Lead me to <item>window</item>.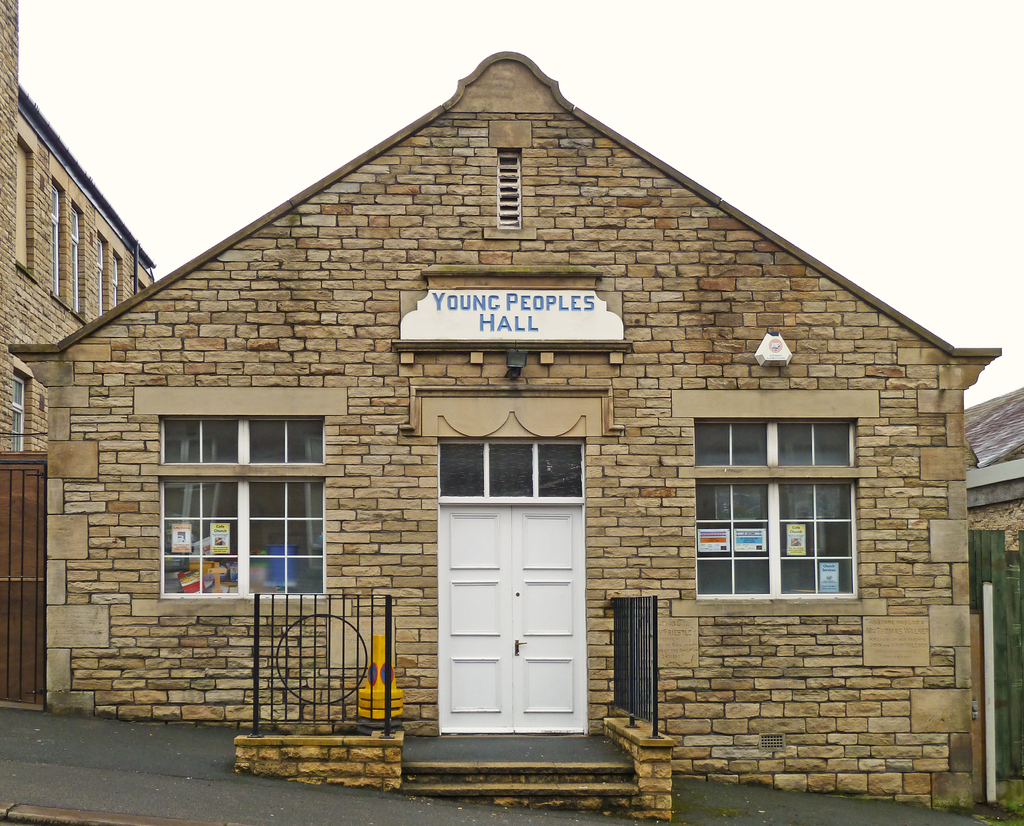
Lead to Rect(495, 151, 522, 230).
